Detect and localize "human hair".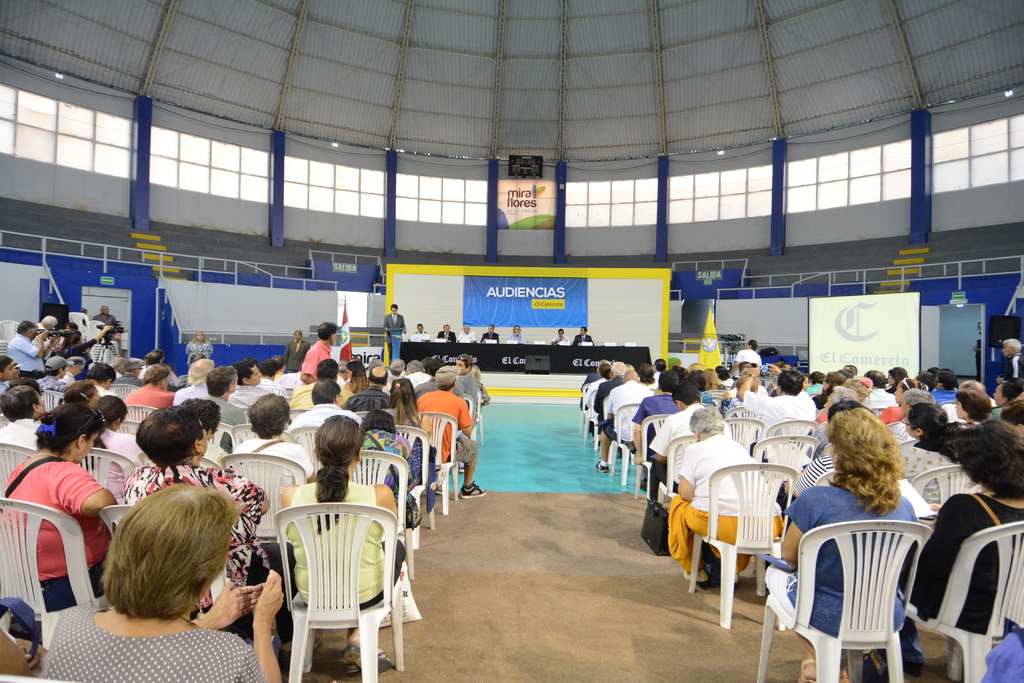
Localized at [460,351,474,369].
